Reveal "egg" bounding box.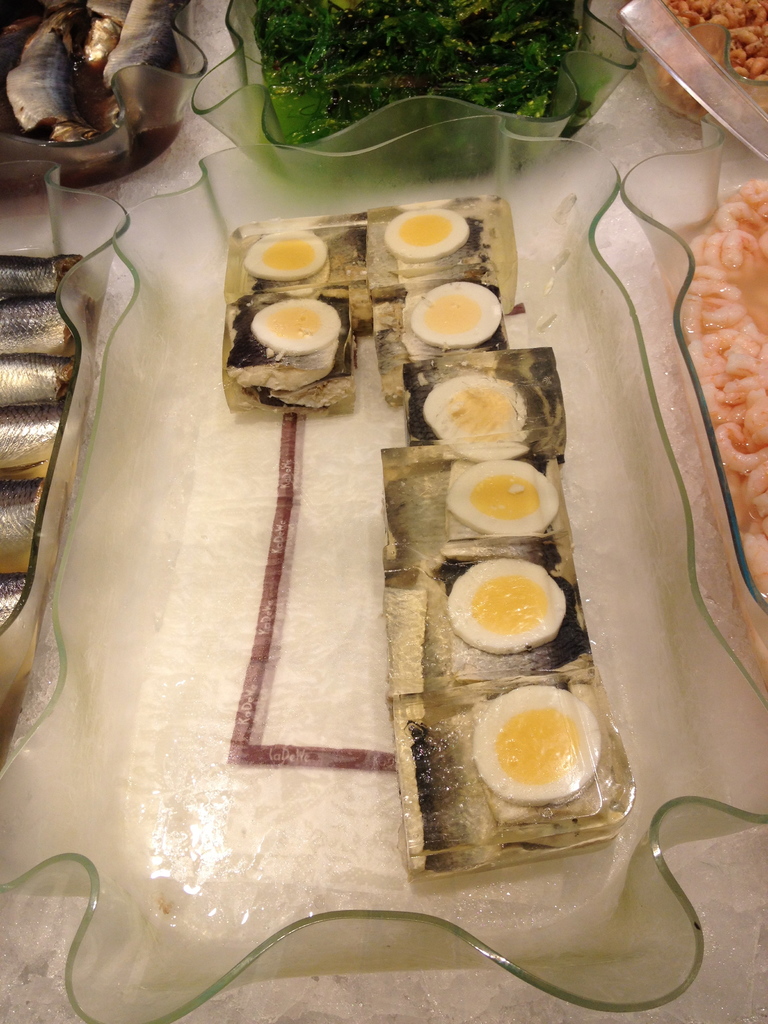
Revealed: [x1=441, y1=559, x2=570, y2=650].
